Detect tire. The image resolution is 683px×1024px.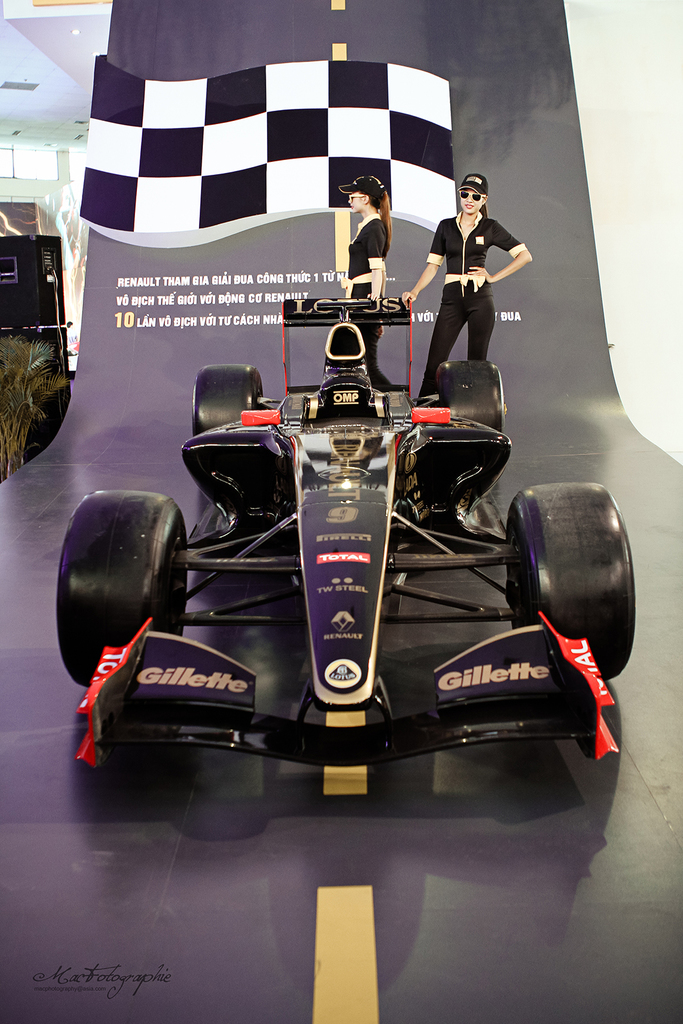
detection(433, 361, 506, 431).
